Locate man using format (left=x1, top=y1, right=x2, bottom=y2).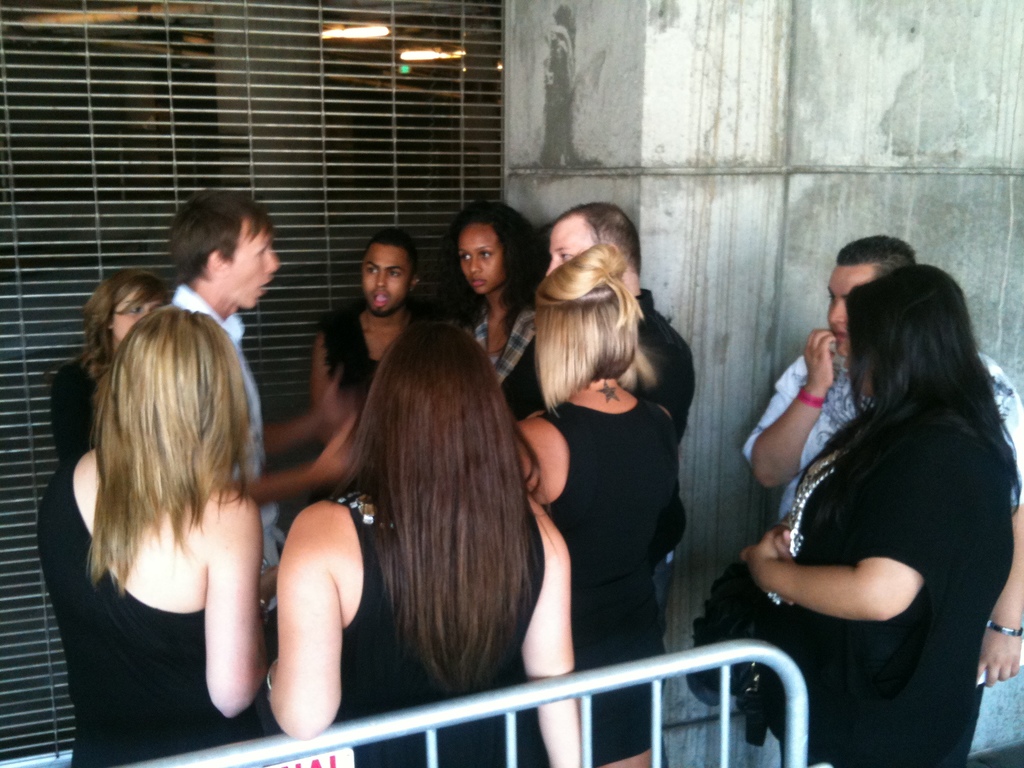
(left=741, top=236, right=1023, bottom=764).
